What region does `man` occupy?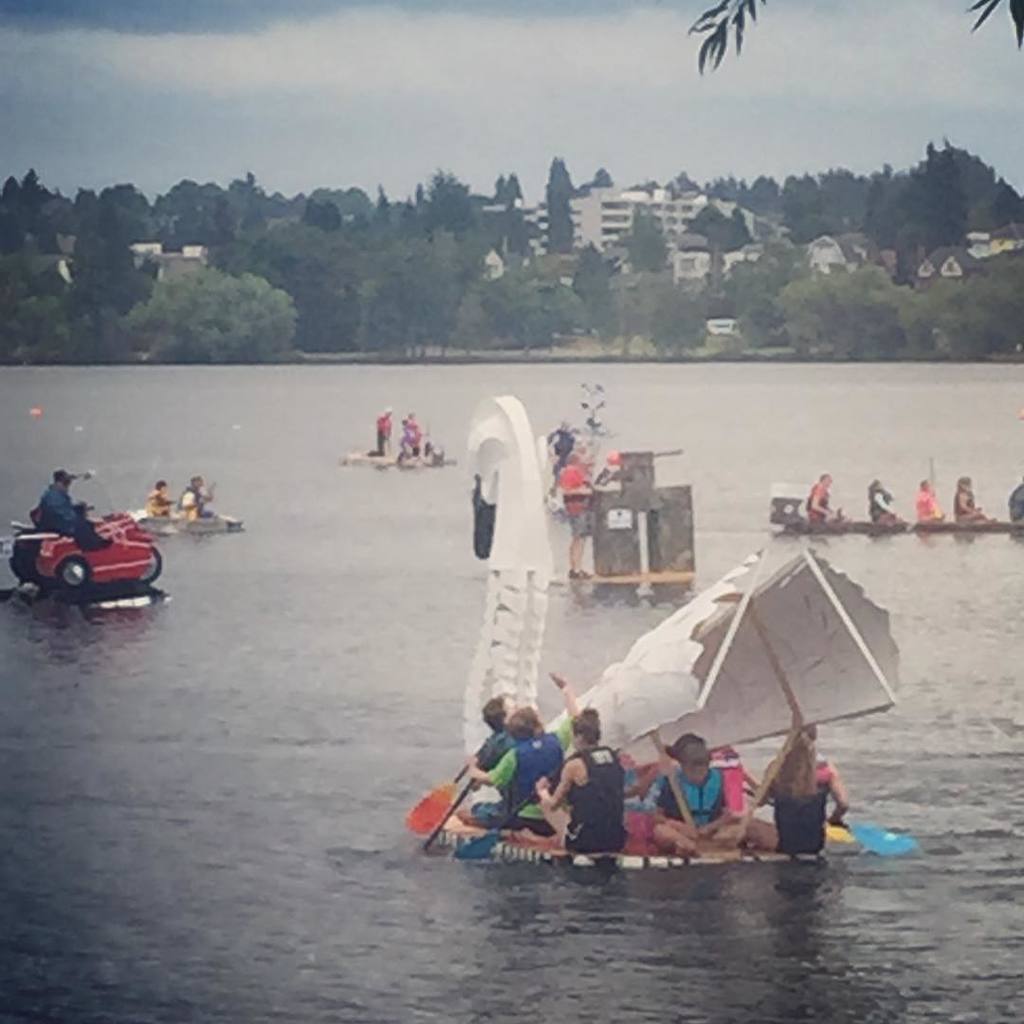
[left=179, top=475, right=218, bottom=521].
